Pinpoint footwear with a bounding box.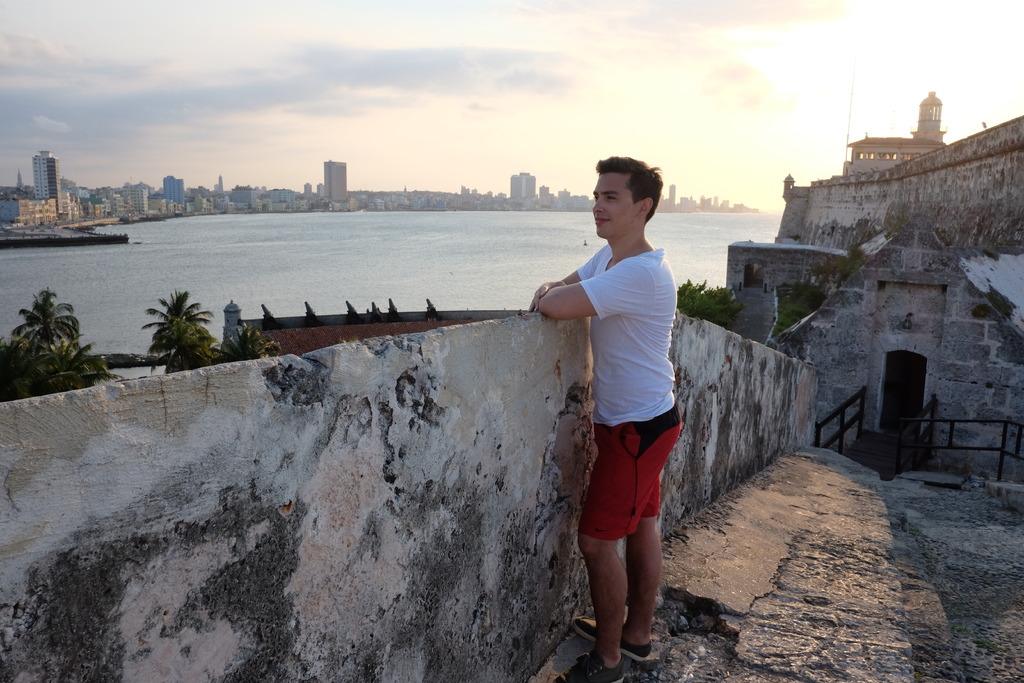
<box>566,655,627,682</box>.
